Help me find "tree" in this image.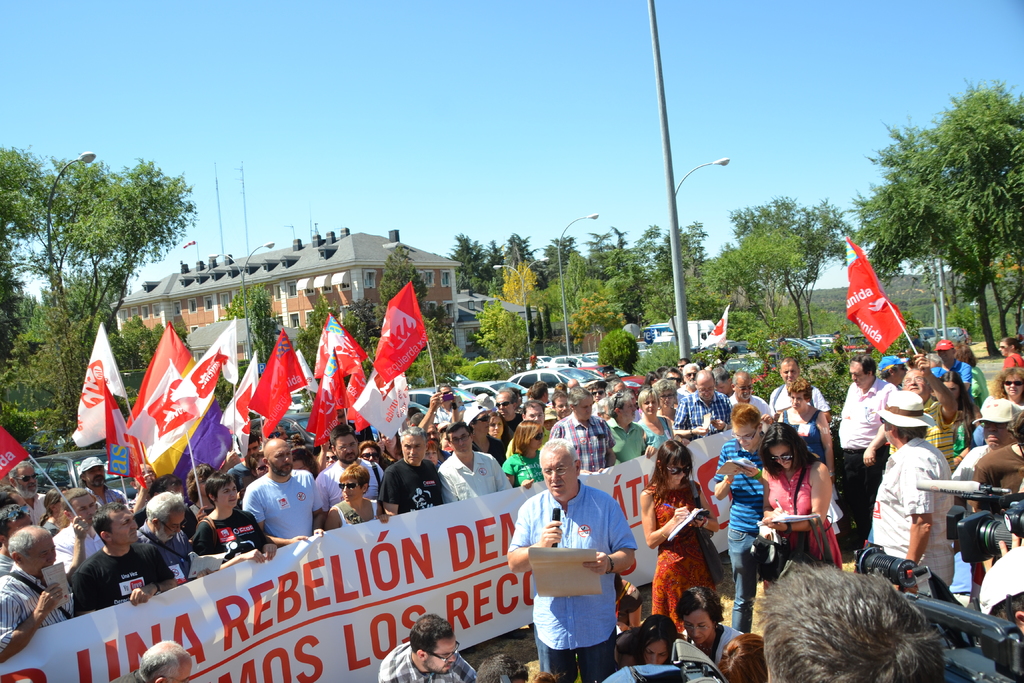
Found it: select_region(872, 78, 1016, 326).
